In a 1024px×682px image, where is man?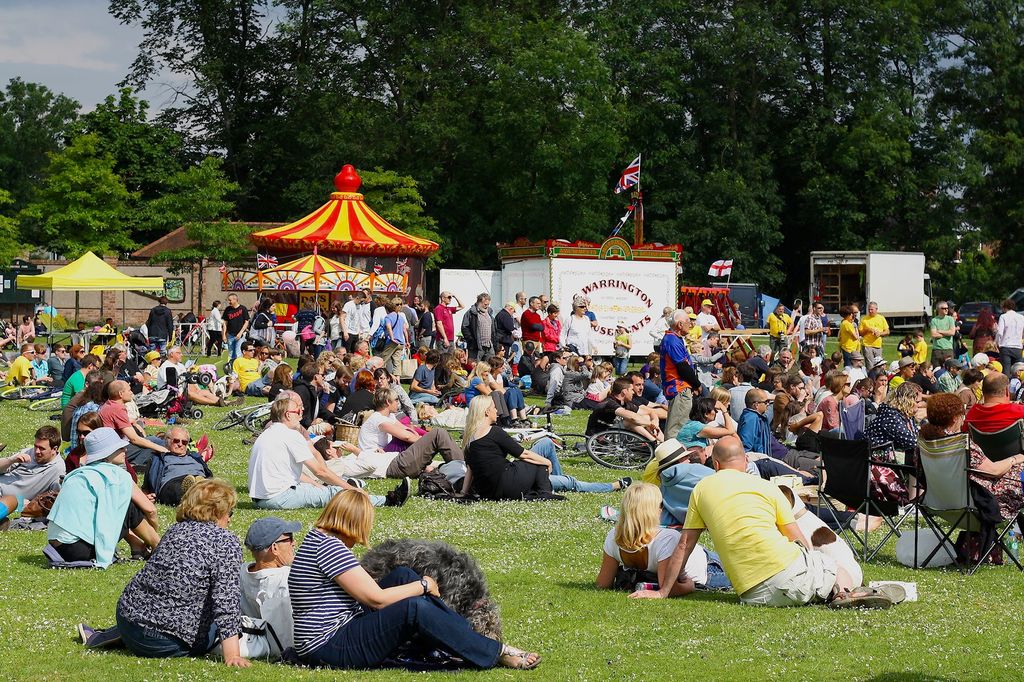
Rect(218, 292, 250, 360).
